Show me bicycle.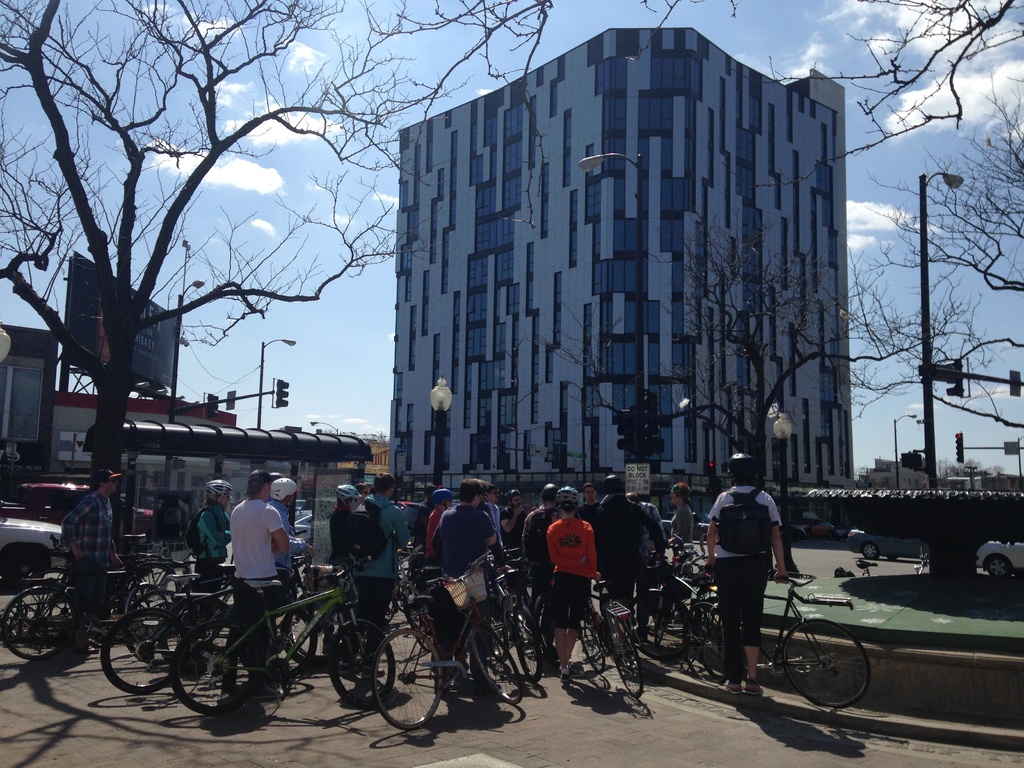
bicycle is here: BBox(680, 556, 870, 708).
